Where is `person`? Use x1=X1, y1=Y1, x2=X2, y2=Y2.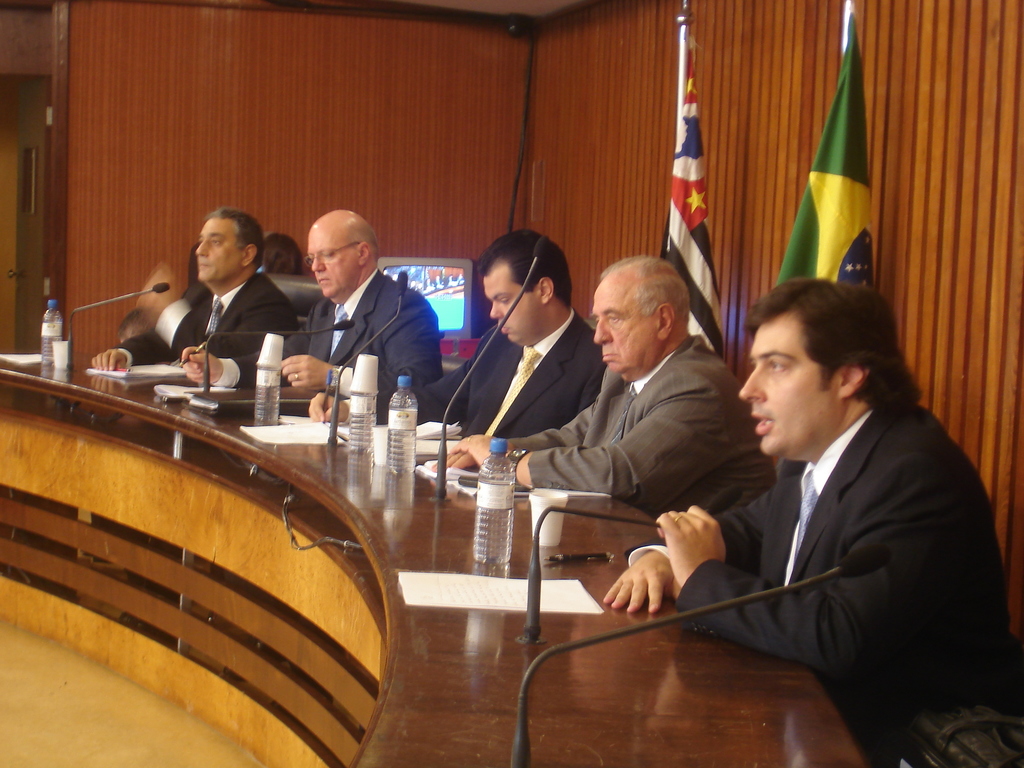
x1=428, y1=248, x2=780, y2=523.
